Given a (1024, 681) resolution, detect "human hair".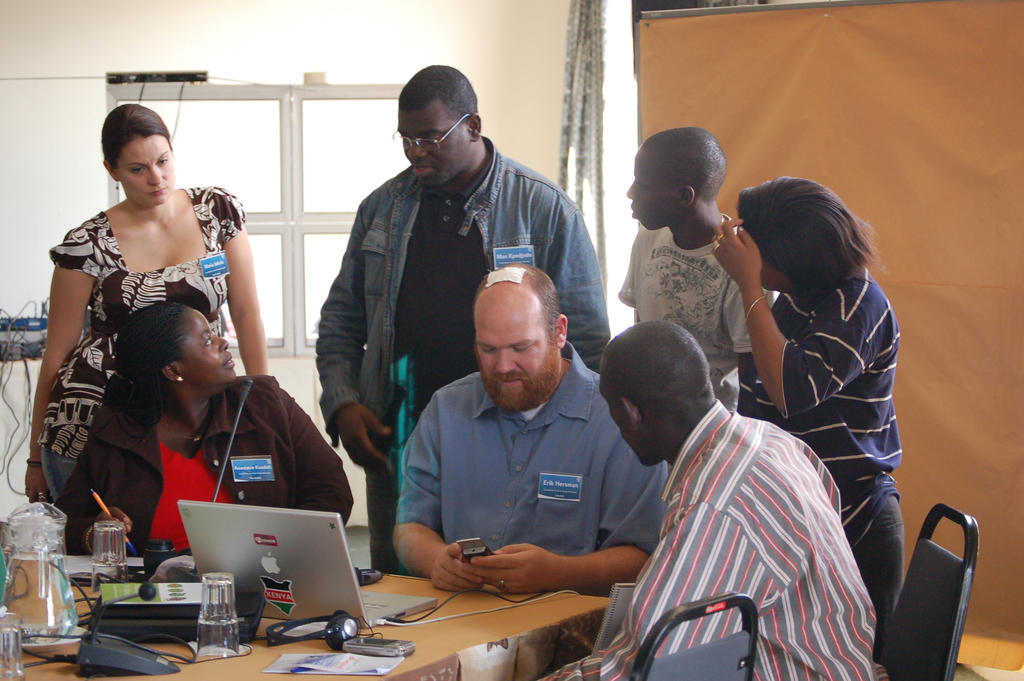
[left=104, top=100, right=172, bottom=172].
